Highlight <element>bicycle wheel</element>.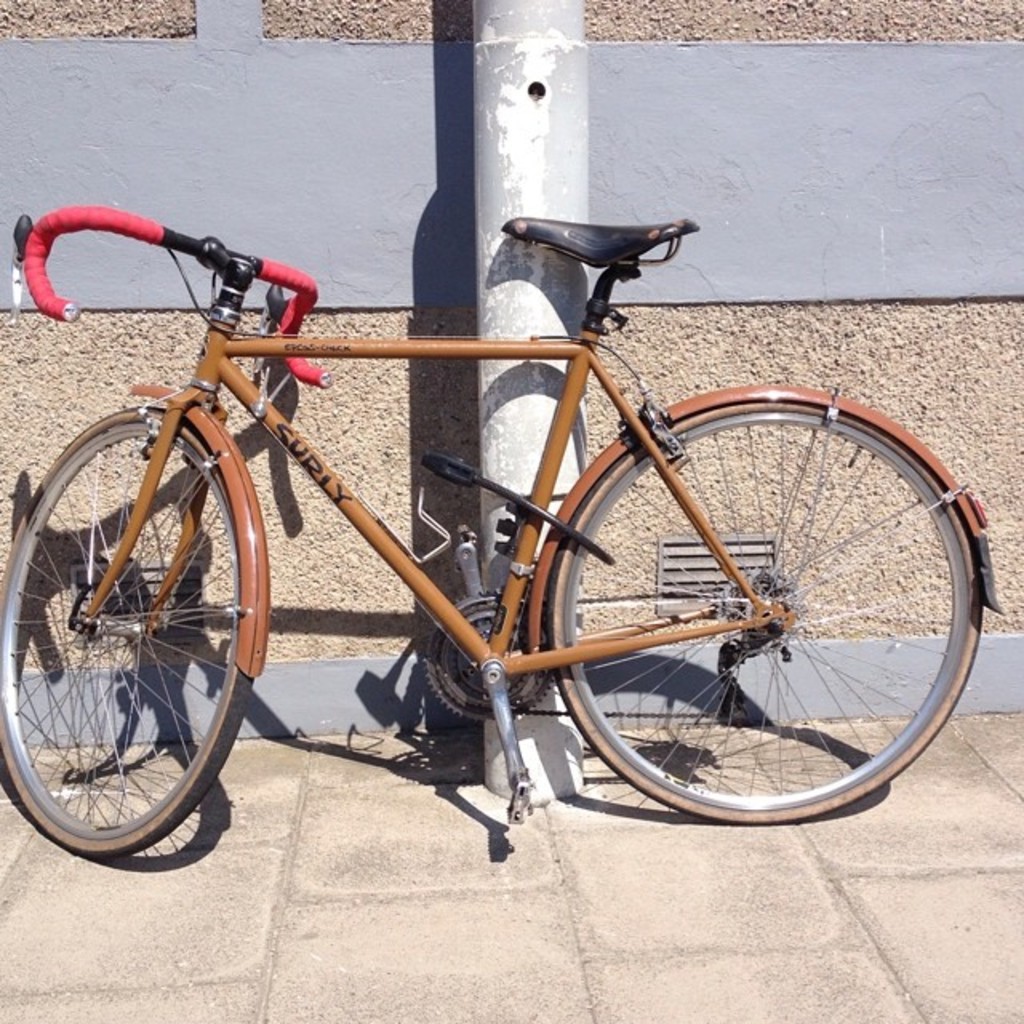
Highlighted region: region(0, 405, 256, 858).
